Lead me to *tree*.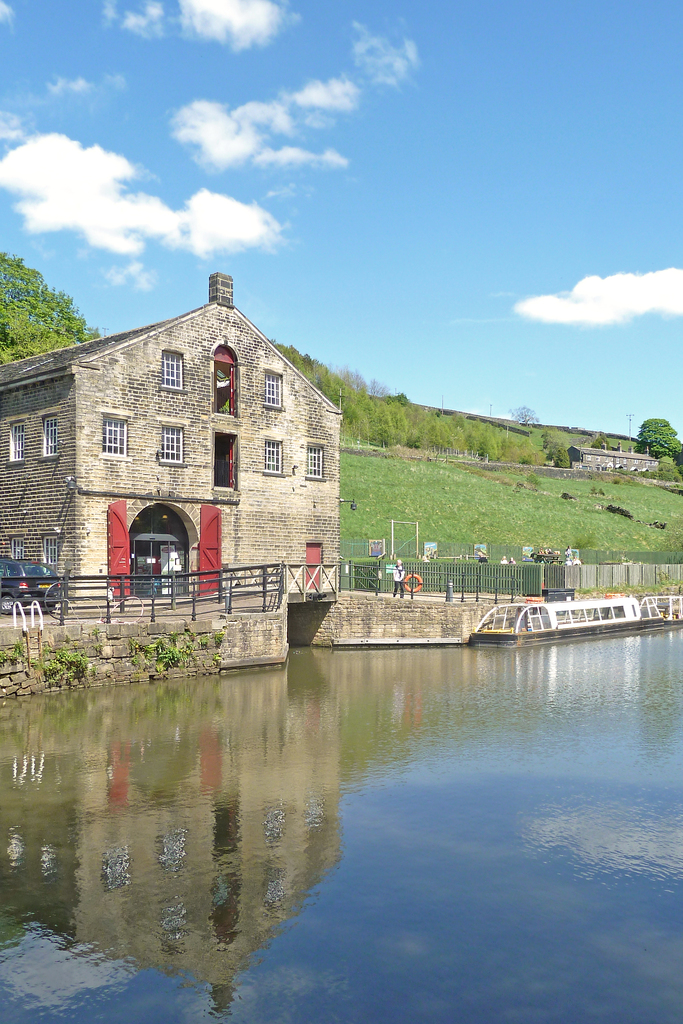
Lead to x1=12, y1=253, x2=78, y2=342.
